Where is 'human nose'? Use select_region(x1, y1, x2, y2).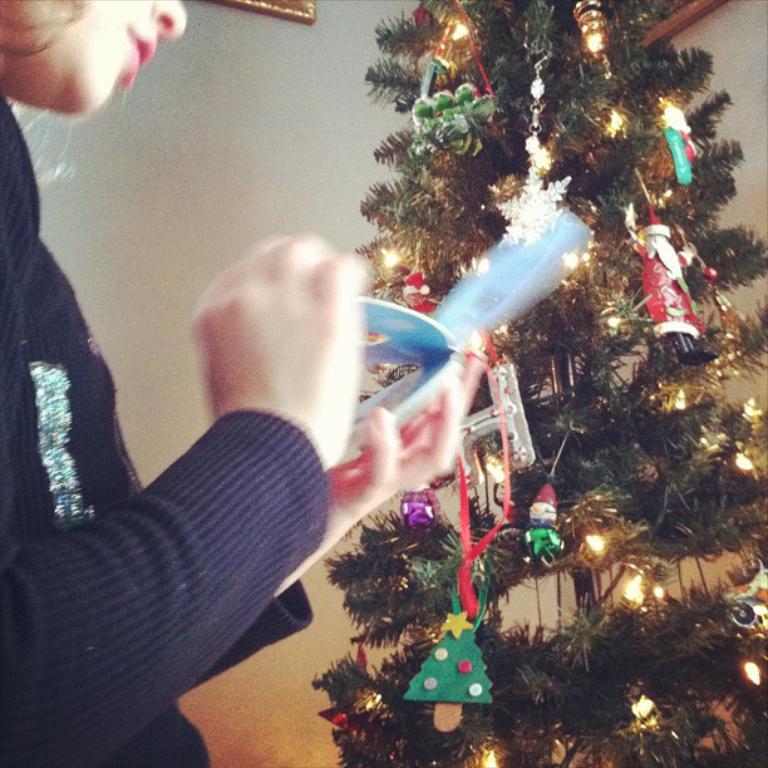
select_region(148, 0, 192, 41).
